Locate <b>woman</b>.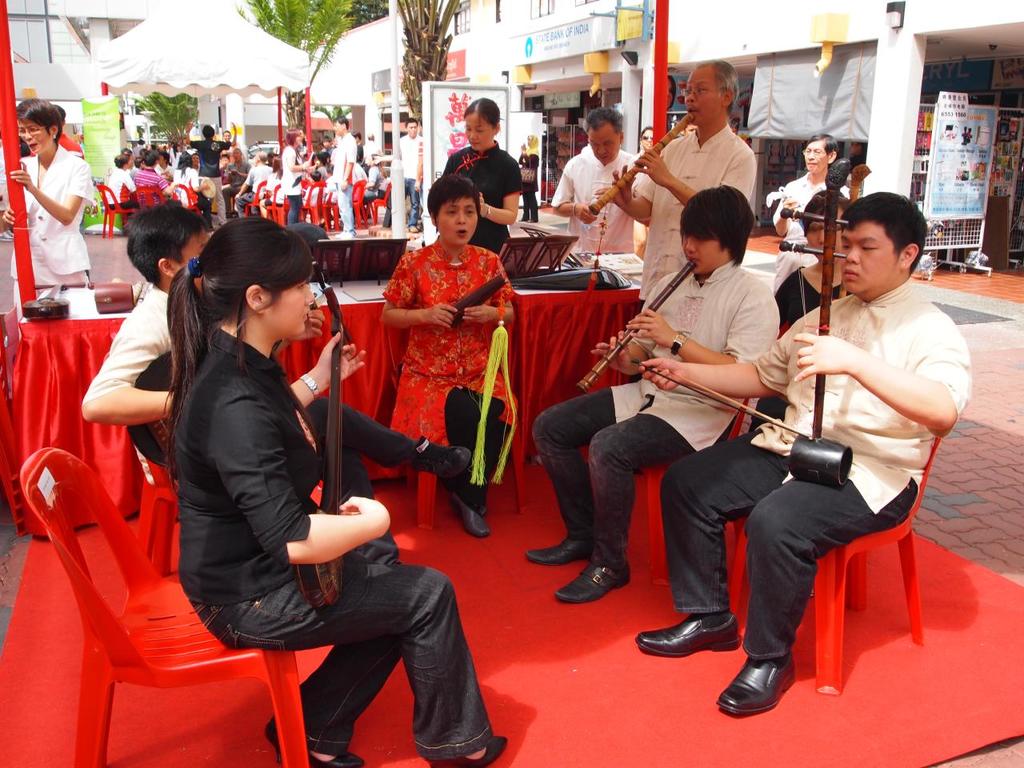
Bounding box: 352,170,518,565.
